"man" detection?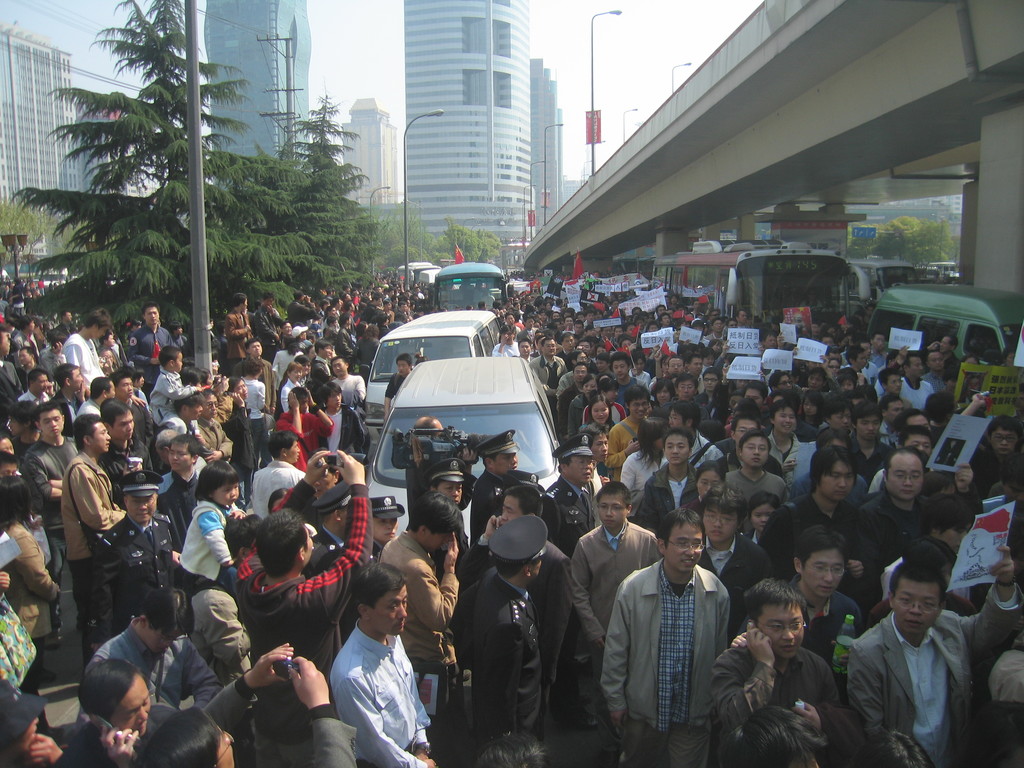
{"x1": 14, "y1": 363, "x2": 47, "y2": 401}
